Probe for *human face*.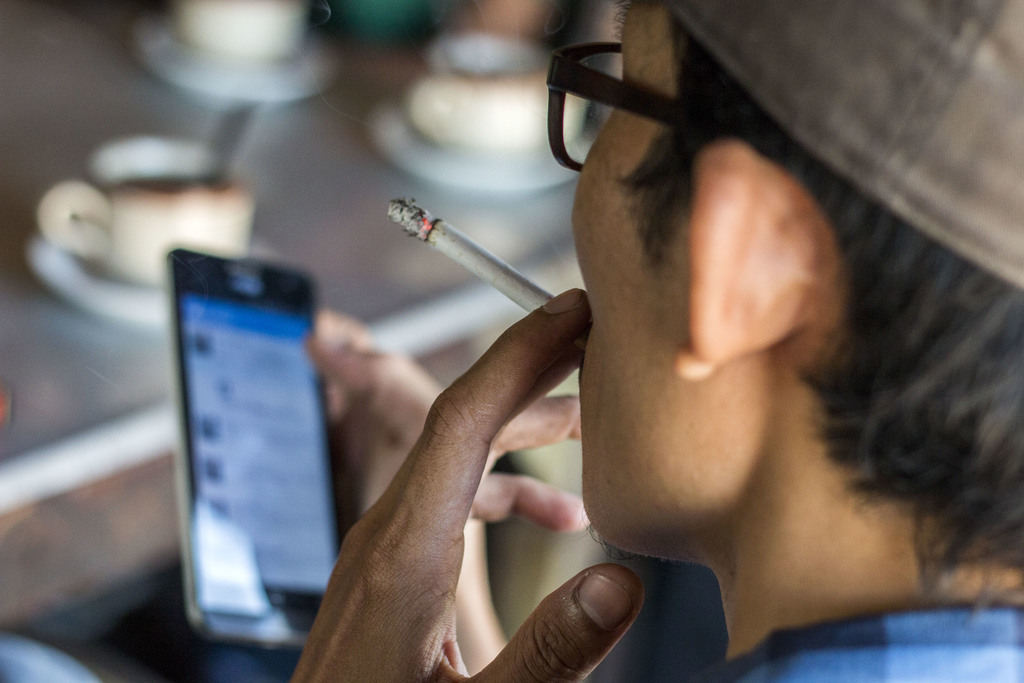
Probe result: box(578, 0, 689, 537).
